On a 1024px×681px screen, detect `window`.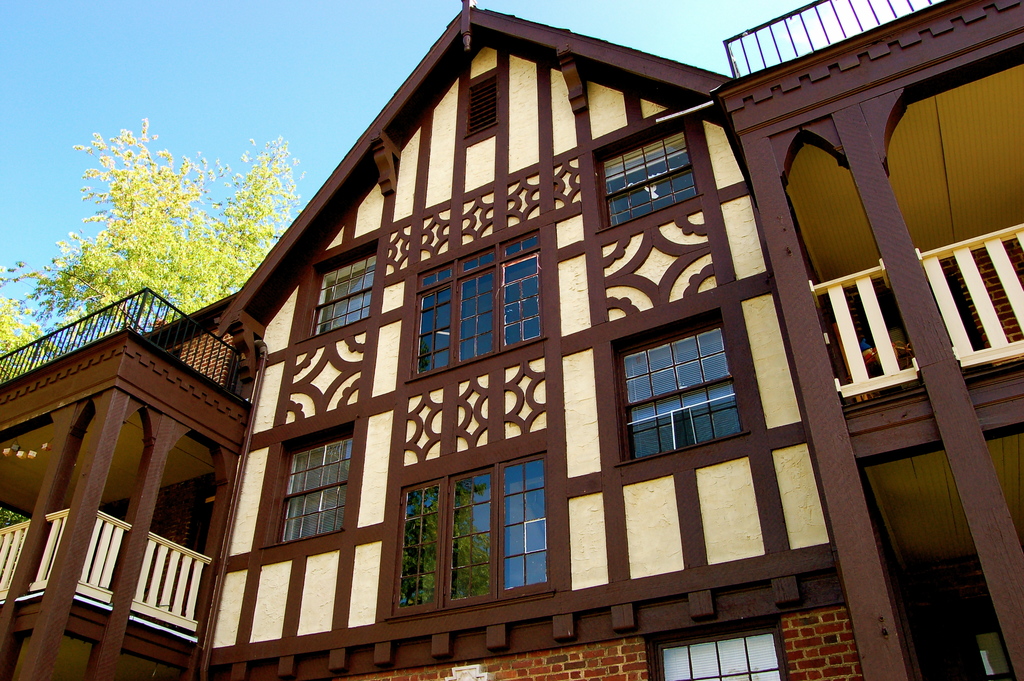
600 308 751 469.
